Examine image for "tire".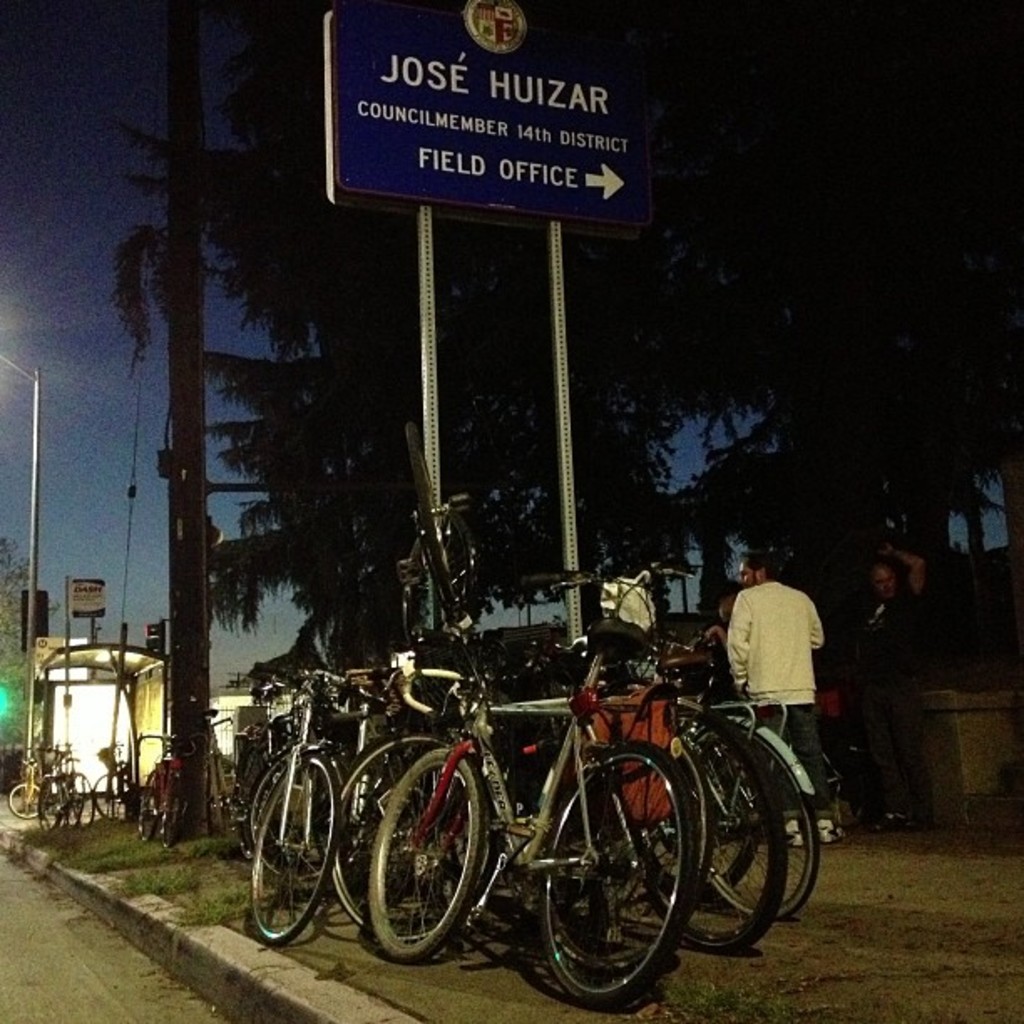
Examination result: [x1=249, y1=758, x2=341, y2=944].
